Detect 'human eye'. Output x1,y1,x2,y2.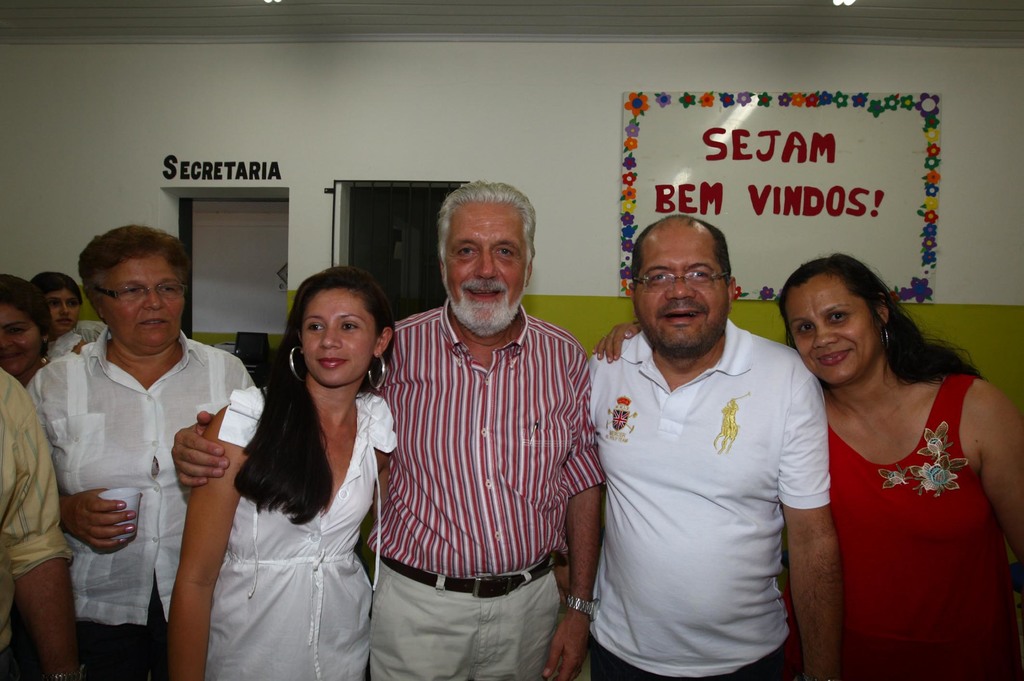
337,317,358,335.
